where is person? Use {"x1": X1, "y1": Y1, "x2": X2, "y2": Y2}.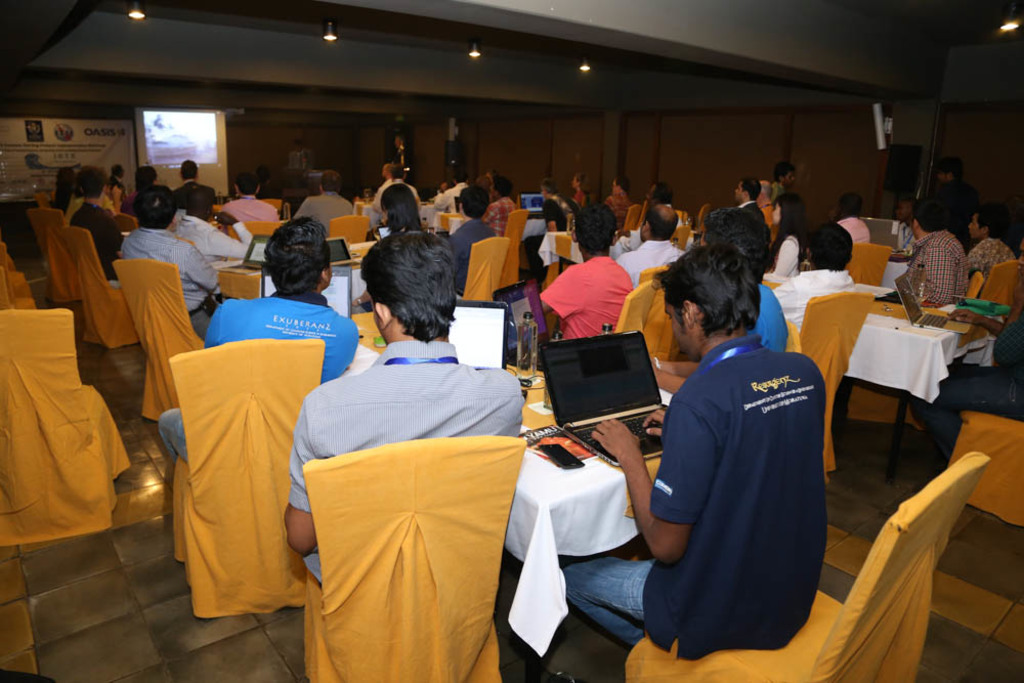
{"x1": 770, "y1": 221, "x2": 857, "y2": 332}.
